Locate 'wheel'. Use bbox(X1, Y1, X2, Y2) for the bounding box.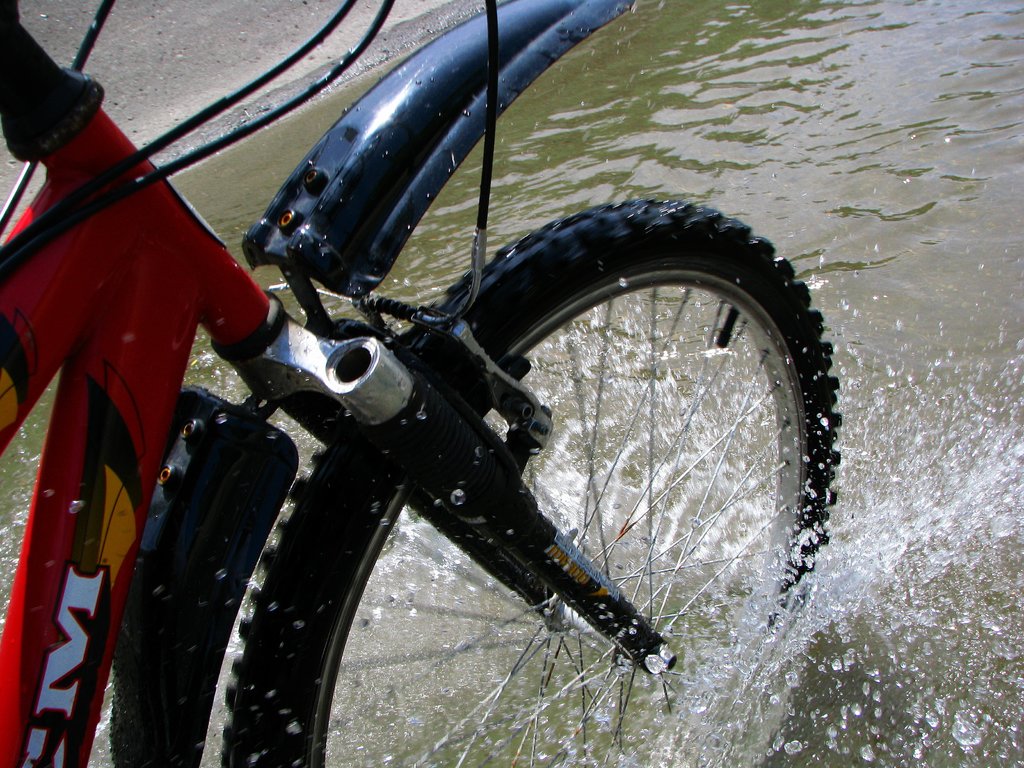
bbox(180, 116, 830, 740).
